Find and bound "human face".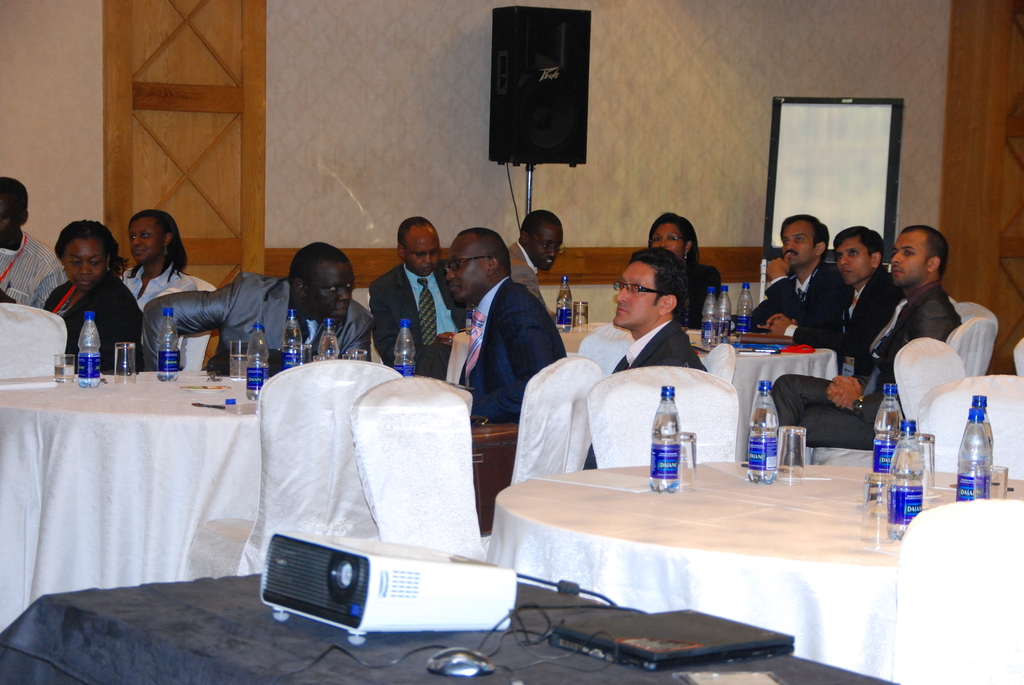
Bound: detection(0, 197, 17, 235).
